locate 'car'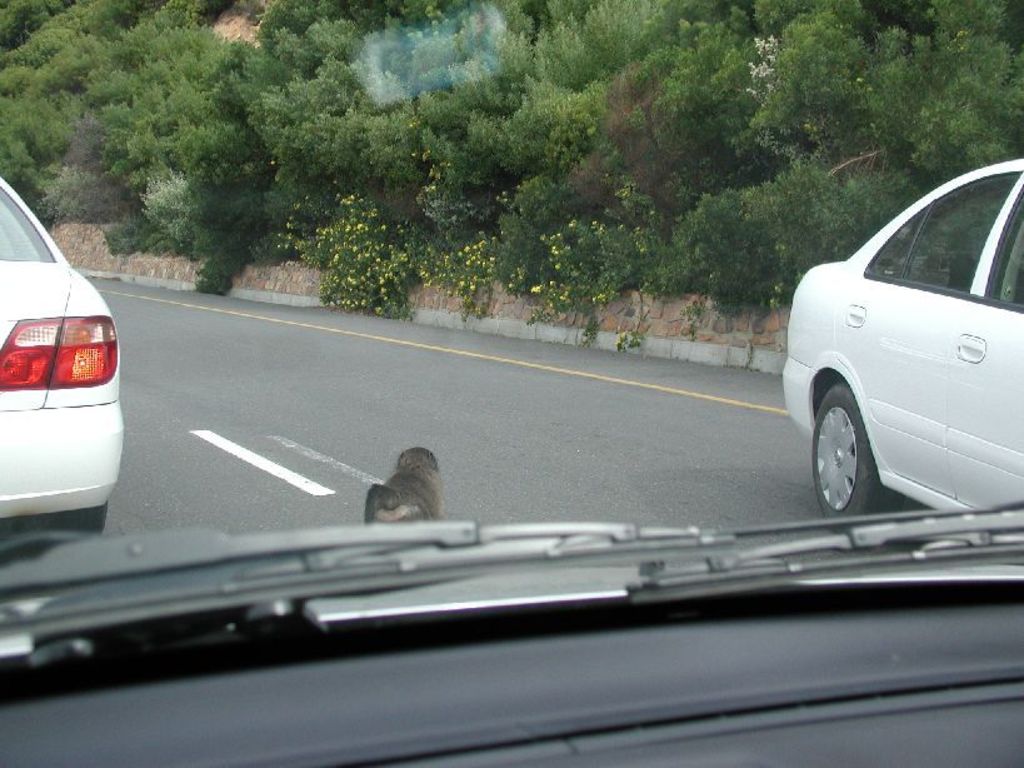
bbox=(783, 160, 1023, 529)
